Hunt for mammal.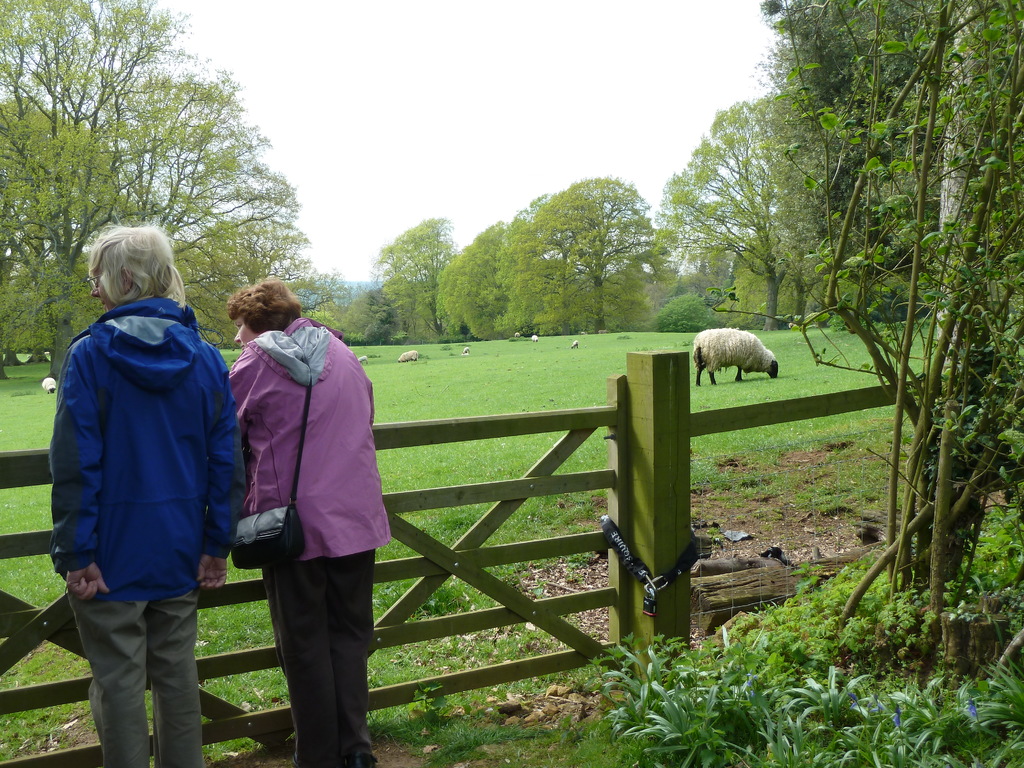
Hunted down at bbox=(691, 331, 783, 386).
